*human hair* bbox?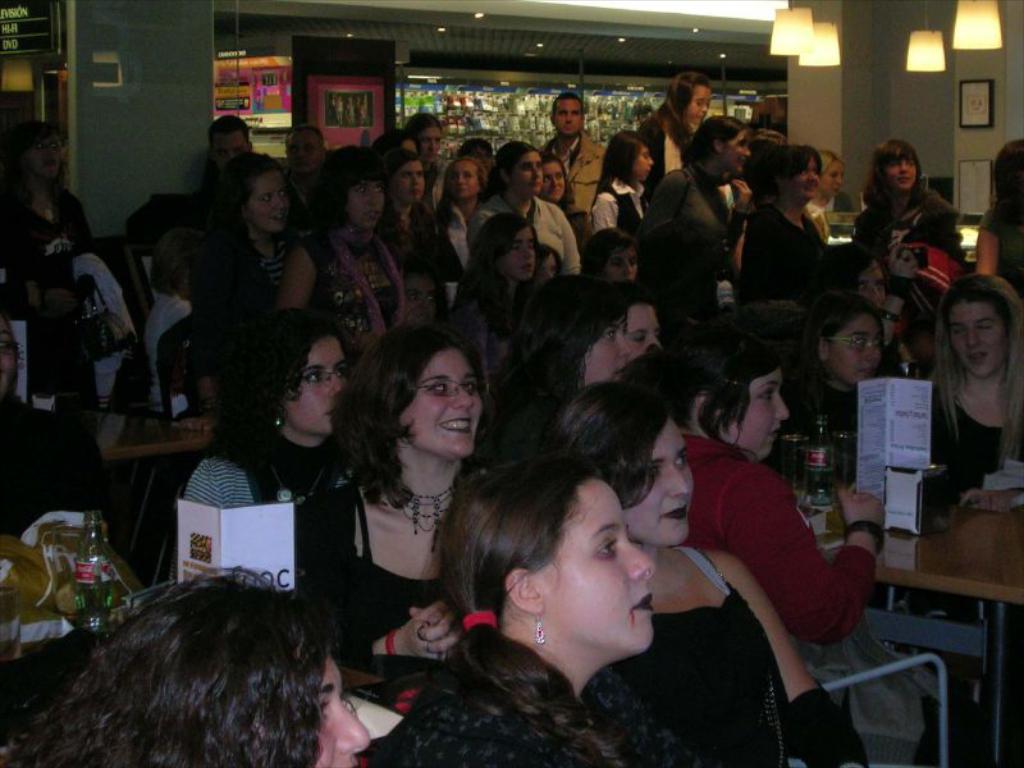
bbox=(457, 209, 545, 324)
